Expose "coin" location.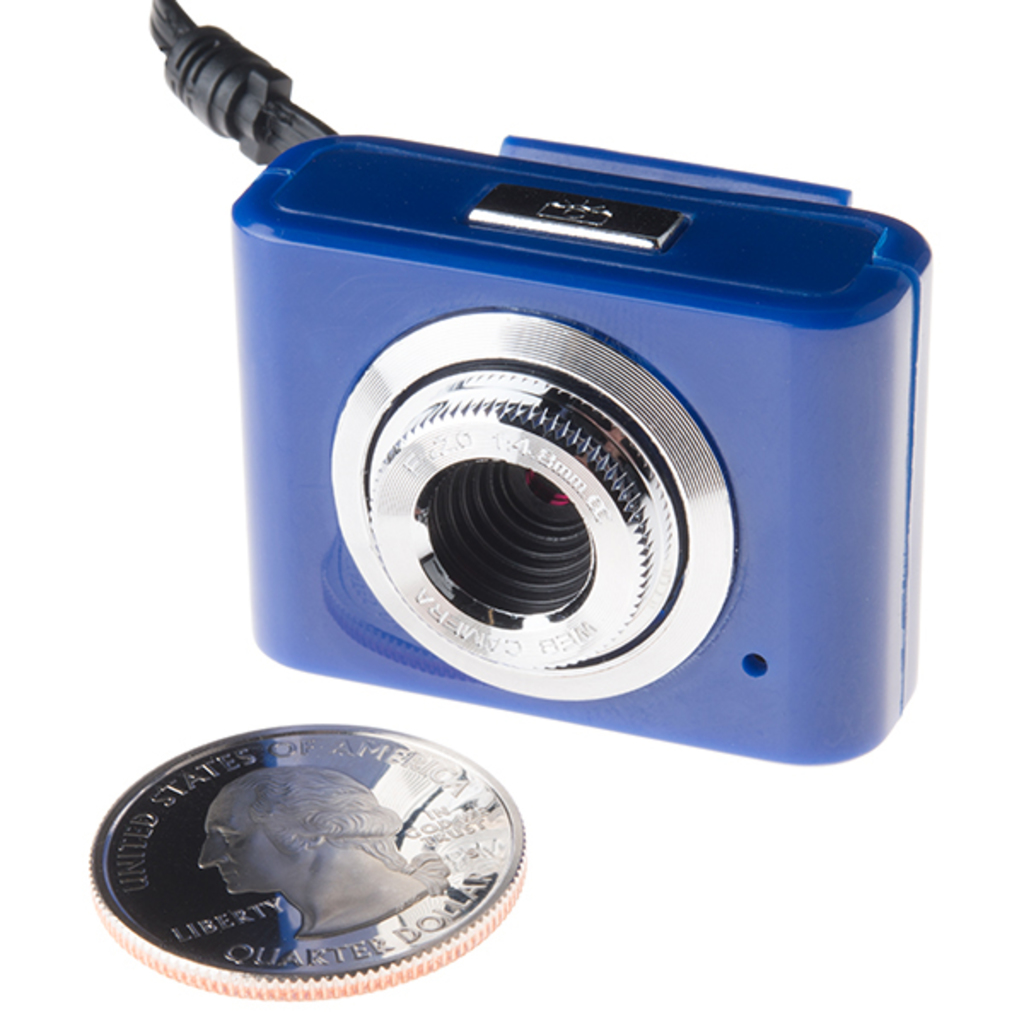
Exposed at x1=90, y1=720, x2=529, y2=1000.
